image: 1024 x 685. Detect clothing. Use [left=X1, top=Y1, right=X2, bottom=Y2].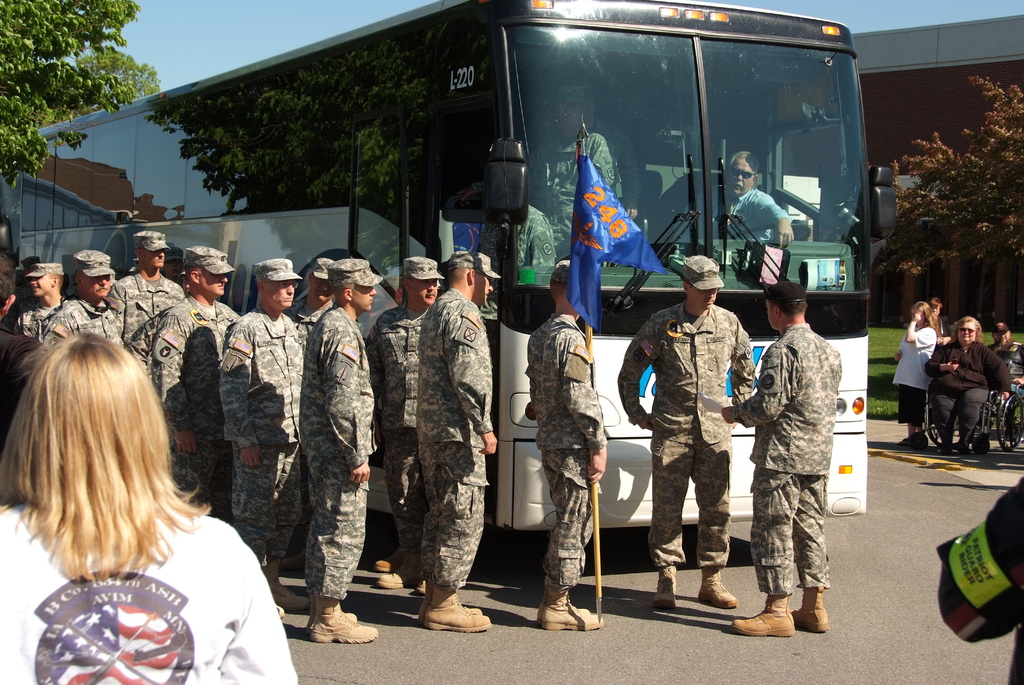
[left=929, top=339, right=1008, bottom=451].
